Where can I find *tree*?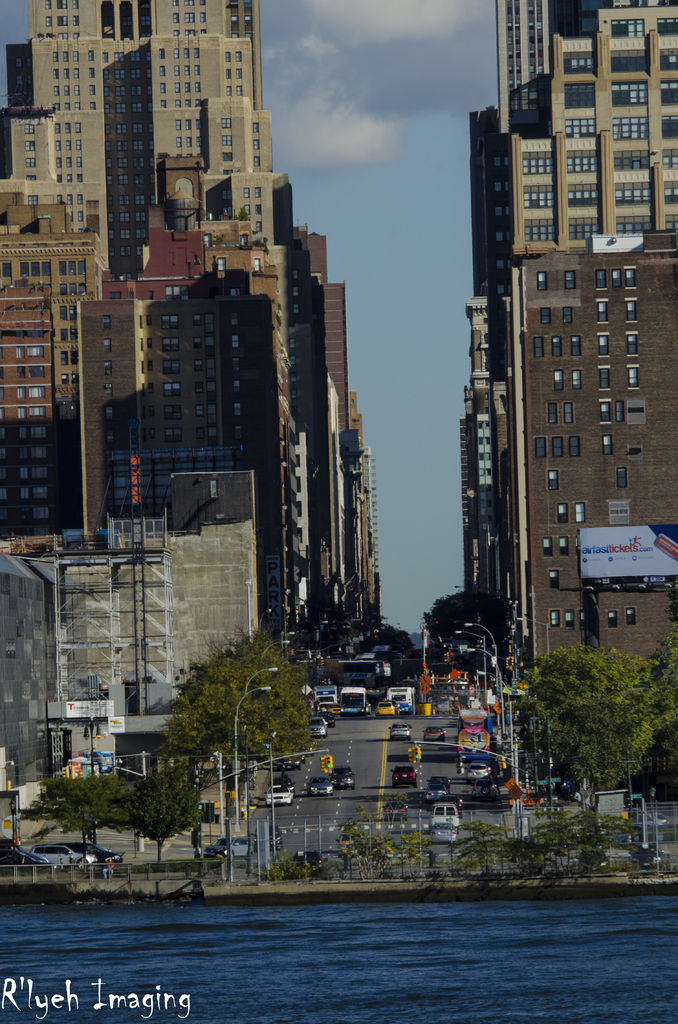
You can find it at {"left": 506, "top": 627, "right": 671, "bottom": 803}.
